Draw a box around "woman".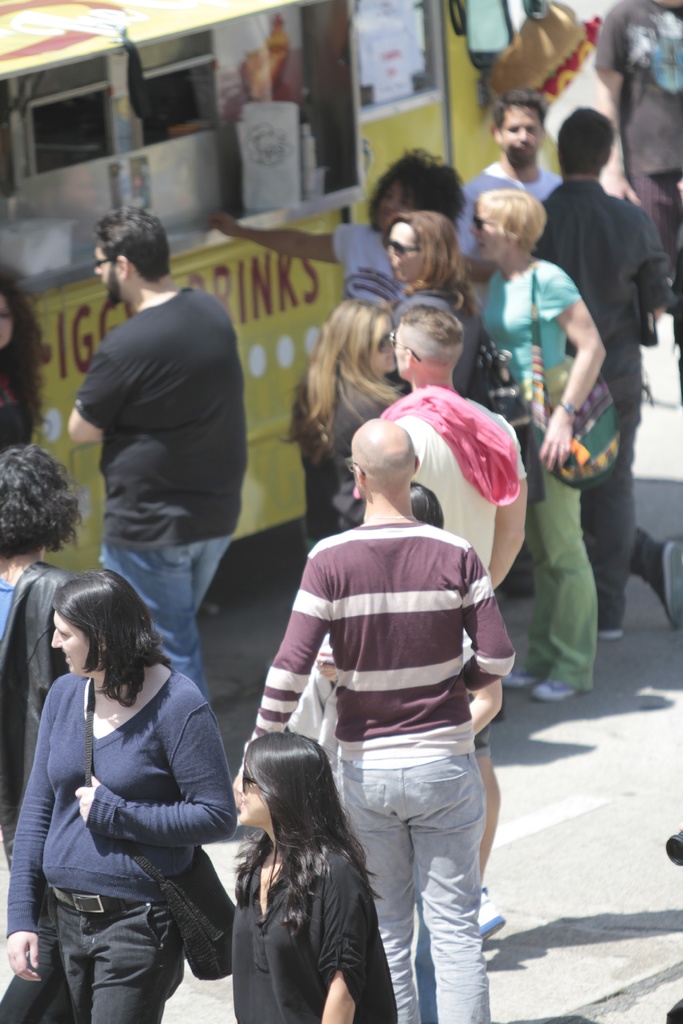
rect(2, 551, 236, 1023).
